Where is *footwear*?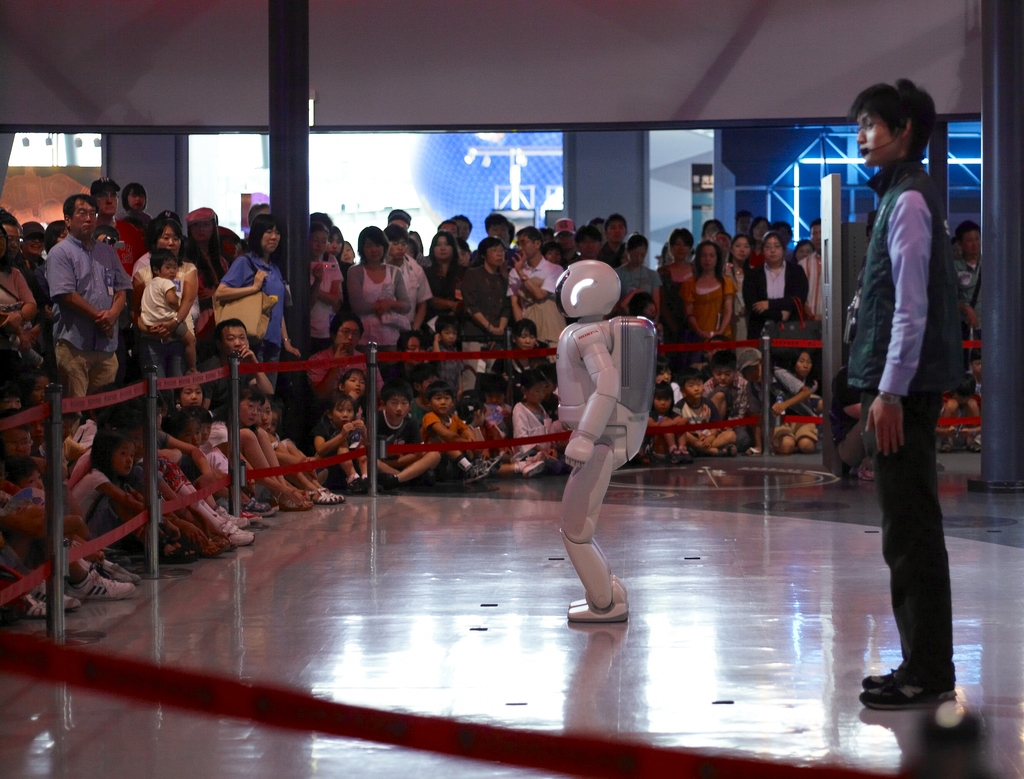
locate(472, 456, 499, 474).
